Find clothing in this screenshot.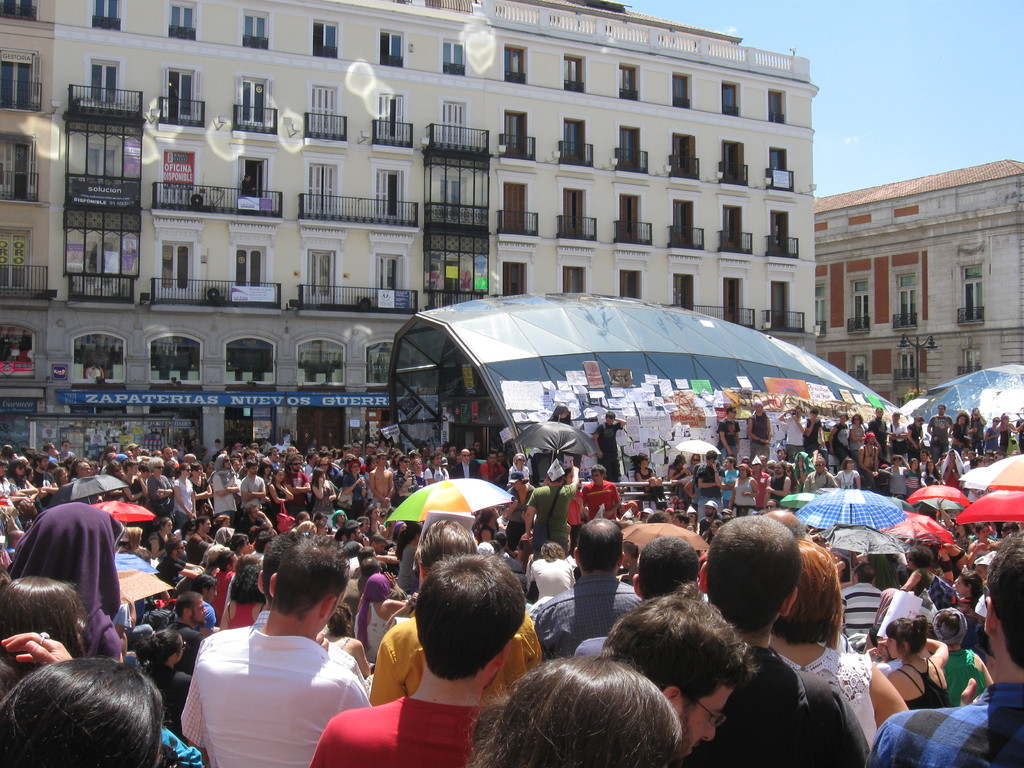
The bounding box for clothing is detection(242, 471, 279, 511).
